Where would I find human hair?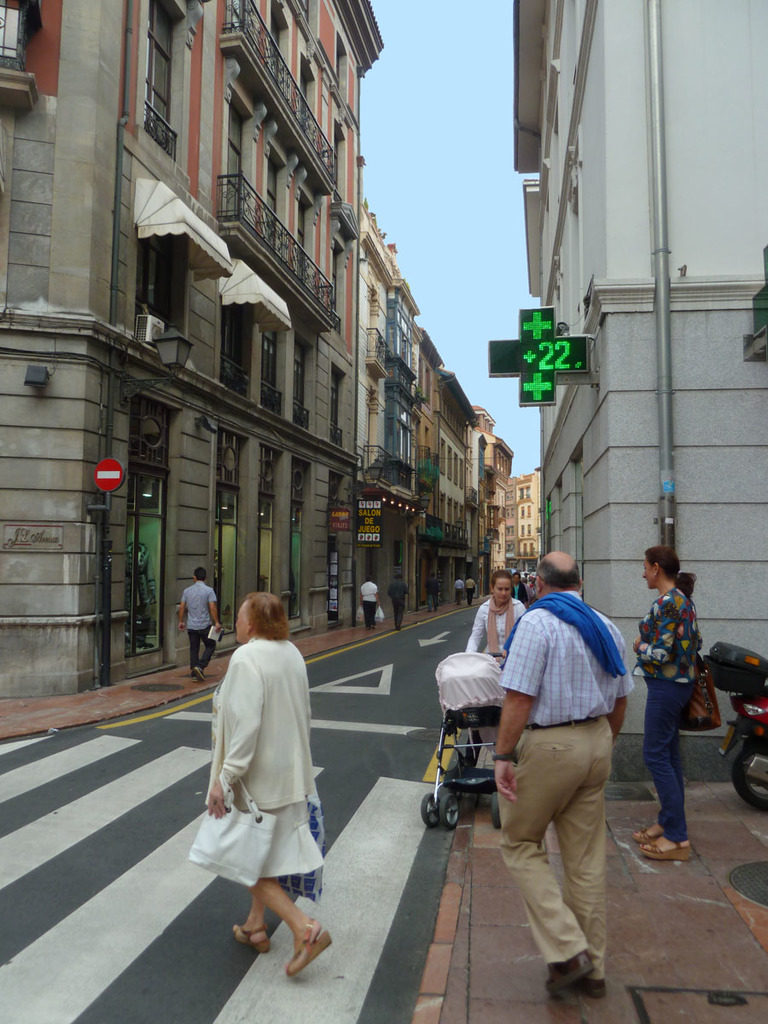
At (x1=535, y1=562, x2=580, y2=589).
